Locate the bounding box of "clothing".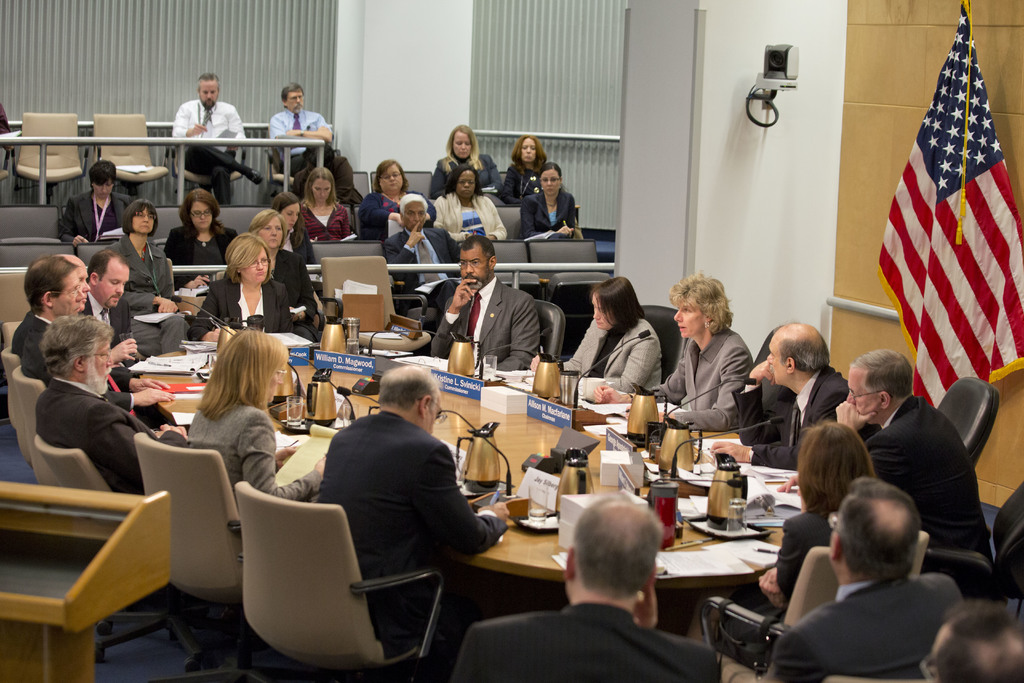
Bounding box: left=564, top=317, right=665, bottom=394.
